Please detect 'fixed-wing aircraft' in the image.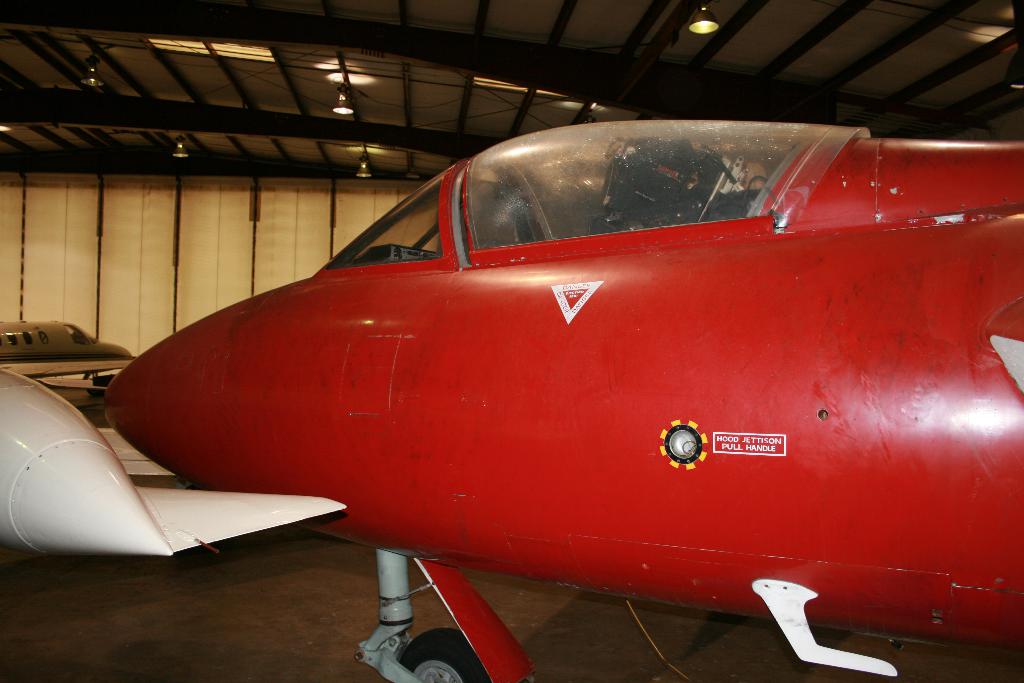
0, 317, 138, 376.
